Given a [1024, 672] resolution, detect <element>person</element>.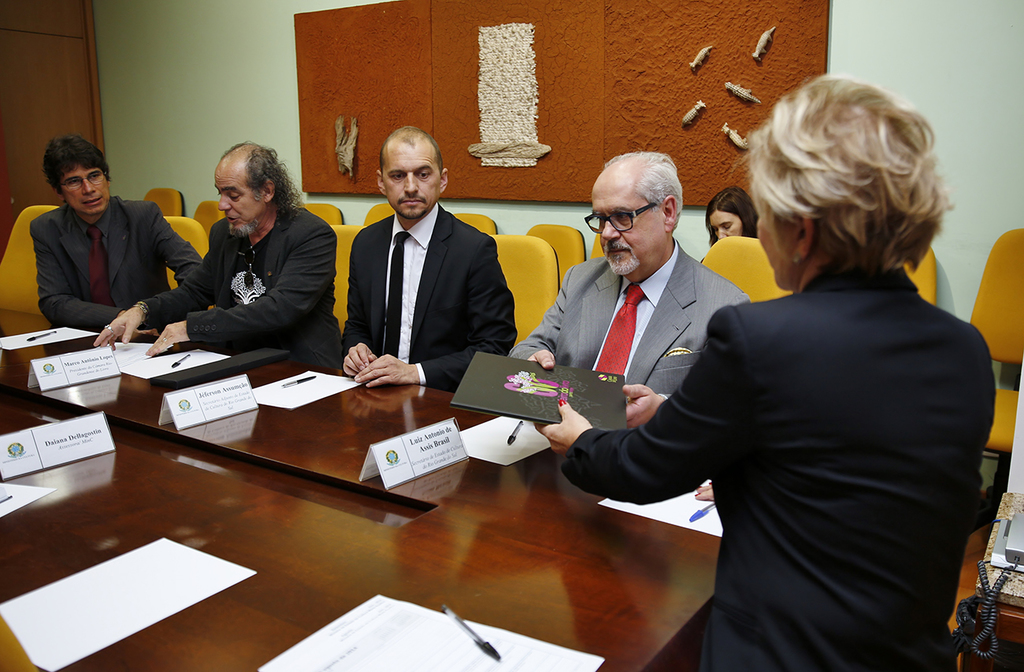
(336,122,515,385).
